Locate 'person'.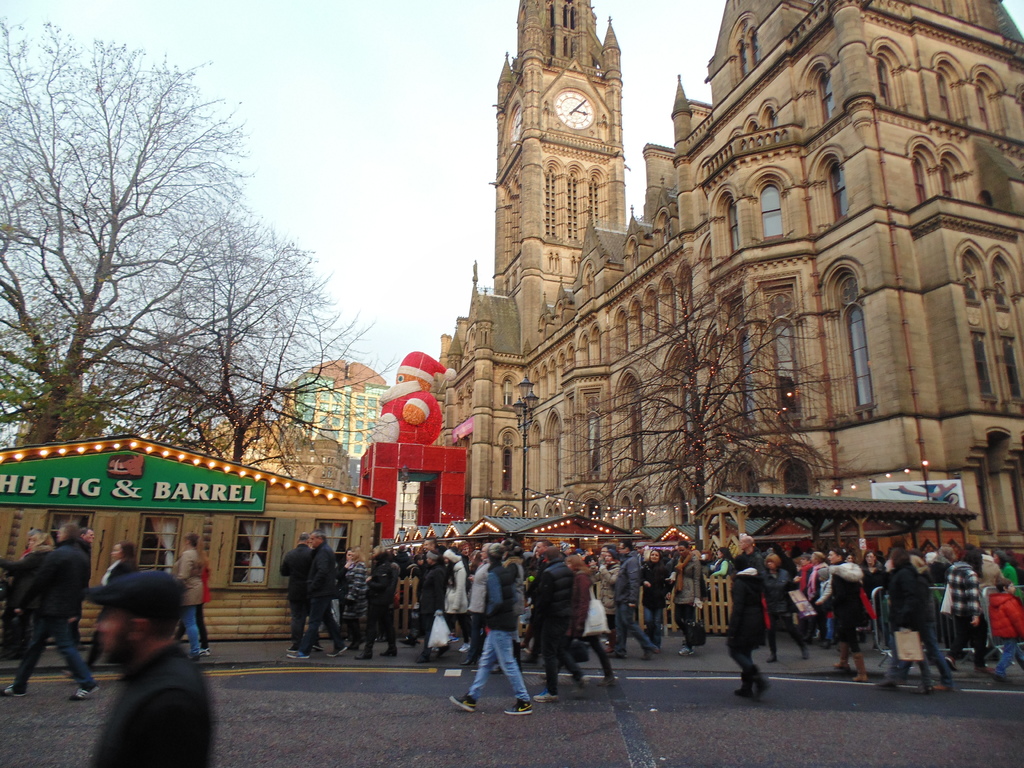
Bounding box: [67, 540, 136, 677].
